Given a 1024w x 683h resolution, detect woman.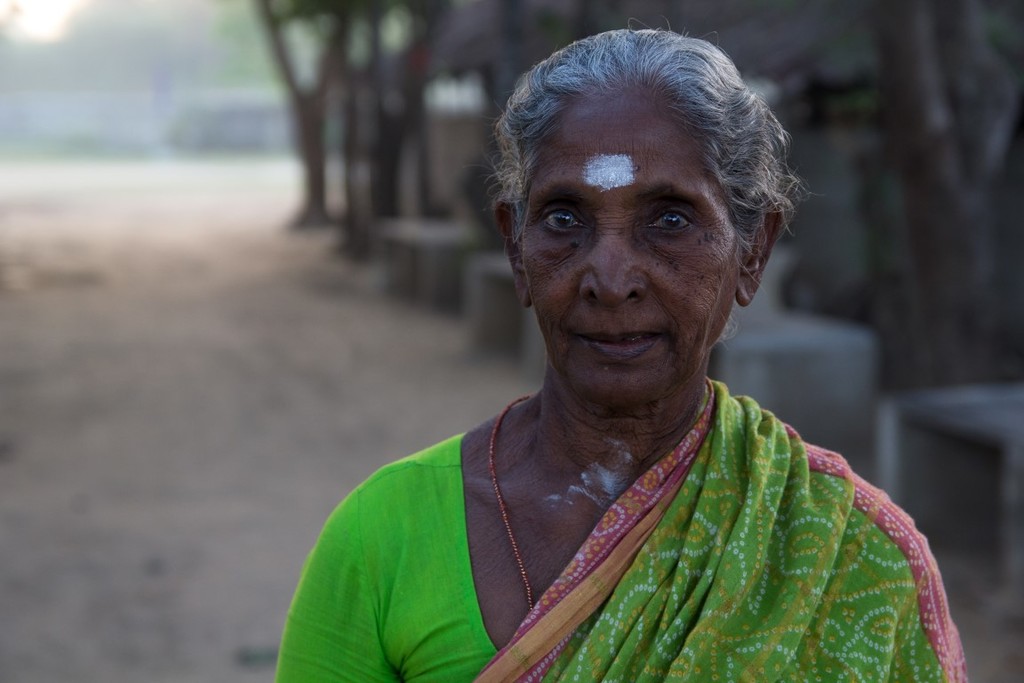
rect(267, 33, 957, 677).
